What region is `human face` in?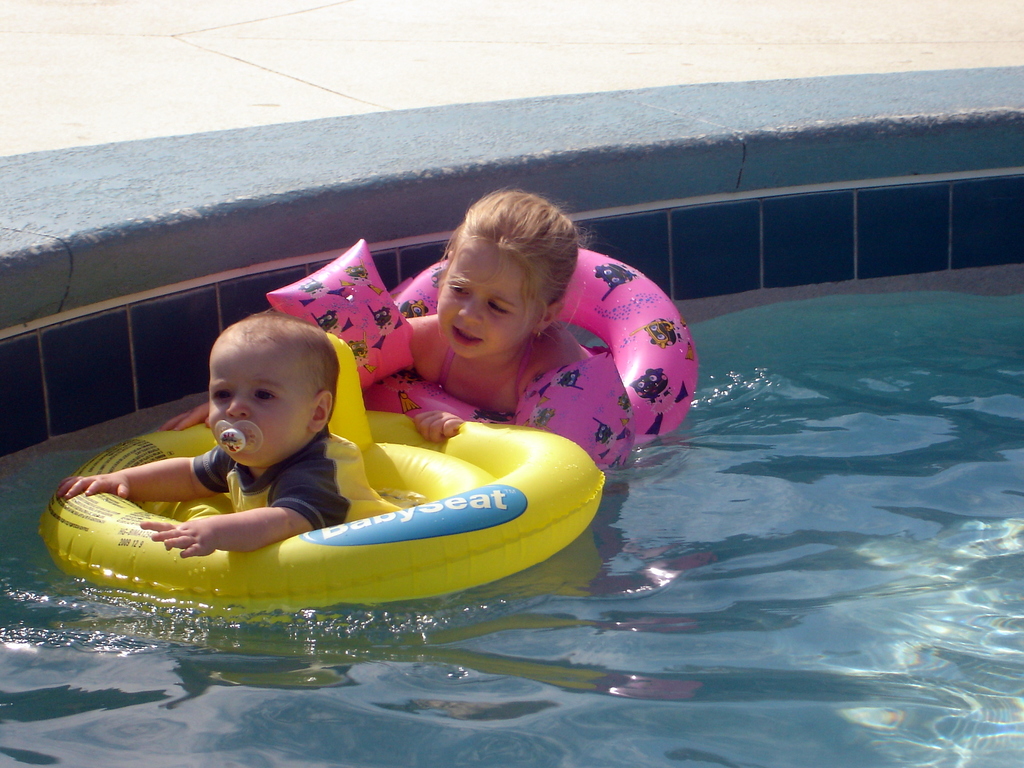
box(436, 240, 531, 360).
